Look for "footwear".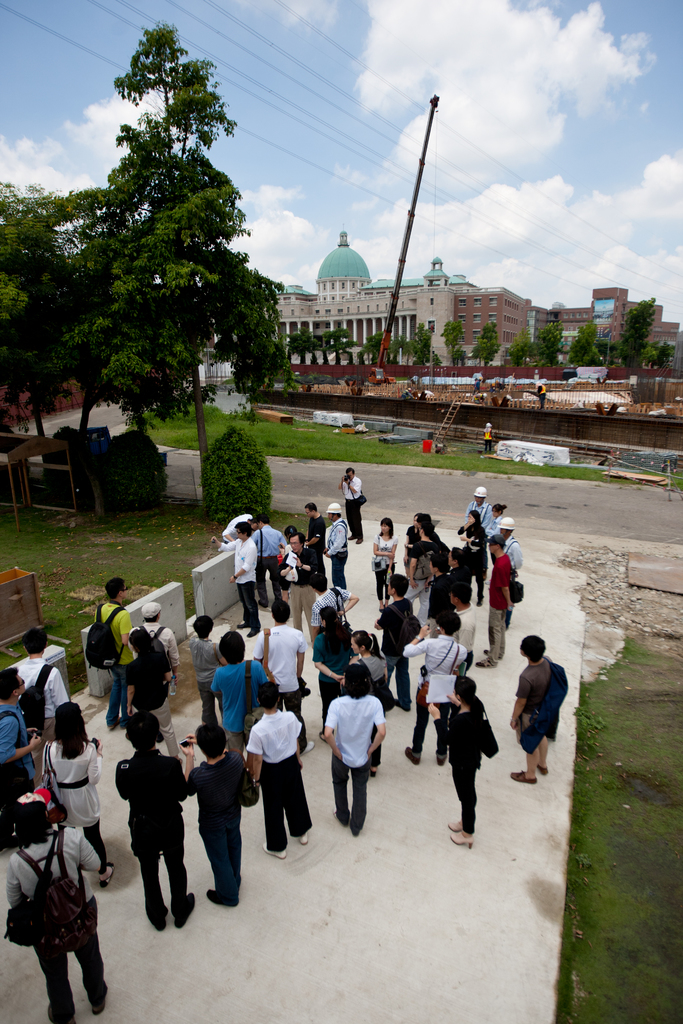
Found: box=[357, 539, 362, 544].
